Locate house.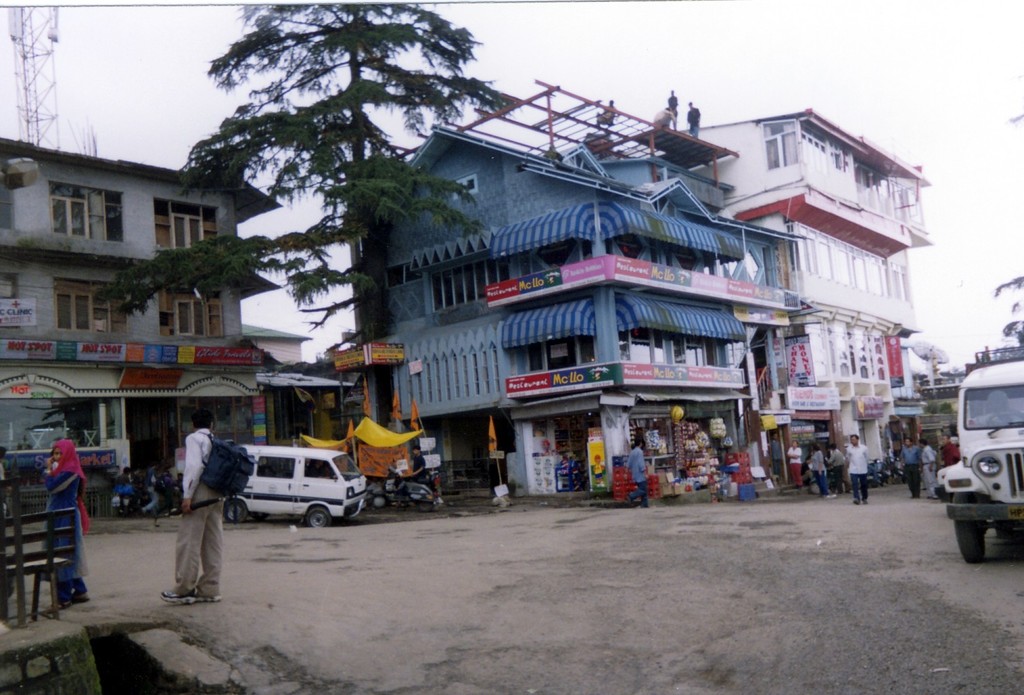
Bounding box: (x1=671, y1=104, x2=940, y2=492).
